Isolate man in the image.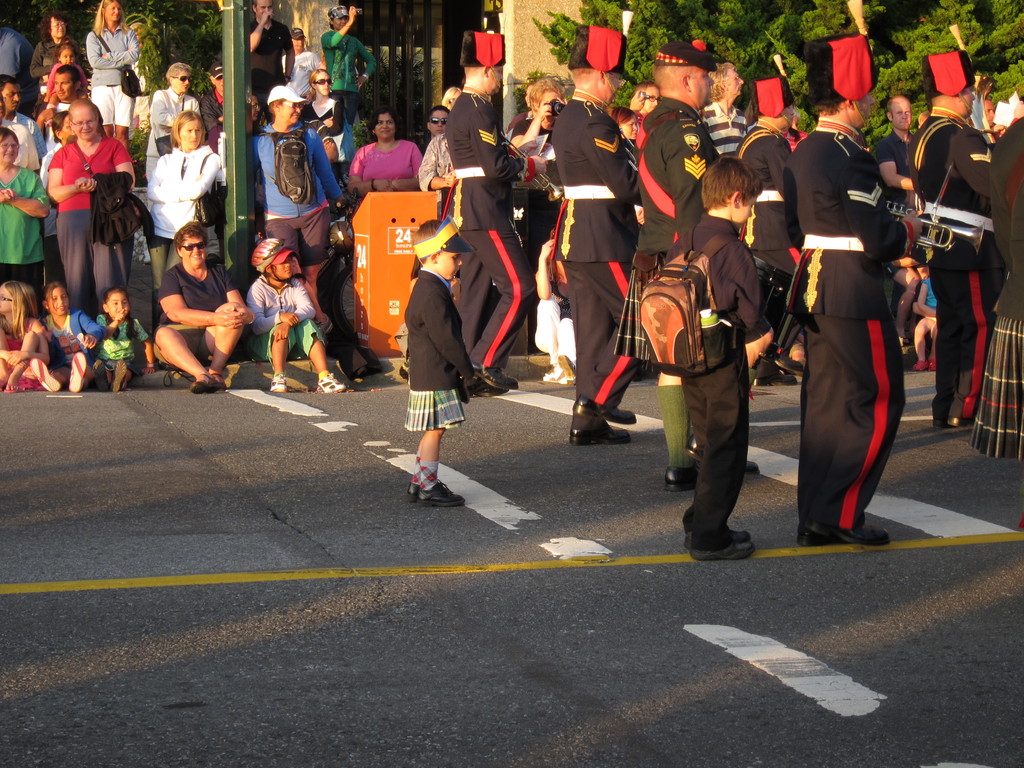
Isolated region: [left=925, top=22, right=997, bottom=423].
